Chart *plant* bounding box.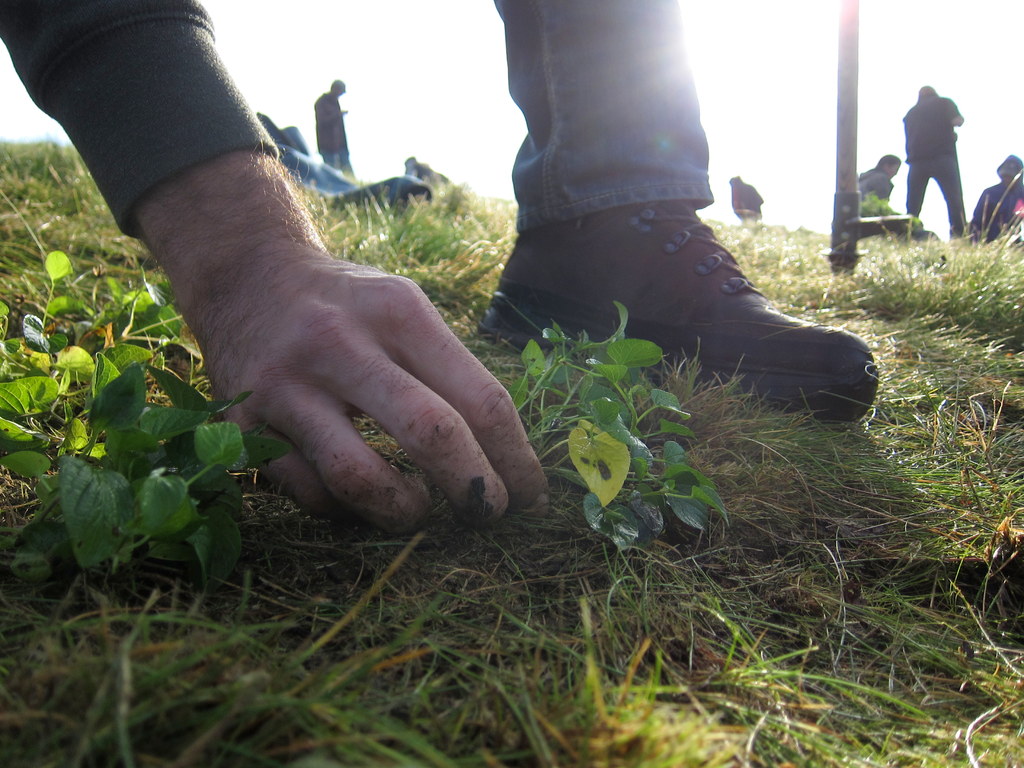
Charted: (left=496, top=290, right=741, bottom=559).
